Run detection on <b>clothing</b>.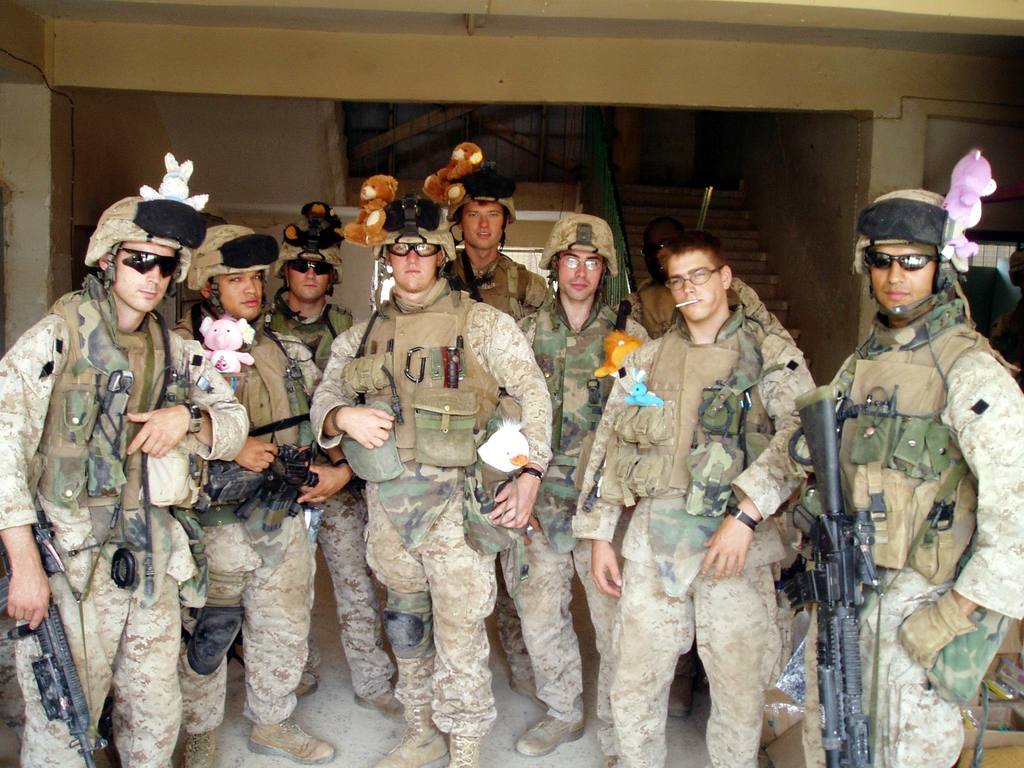
Result: (left=506, top=292, right=663, bottom=747).
